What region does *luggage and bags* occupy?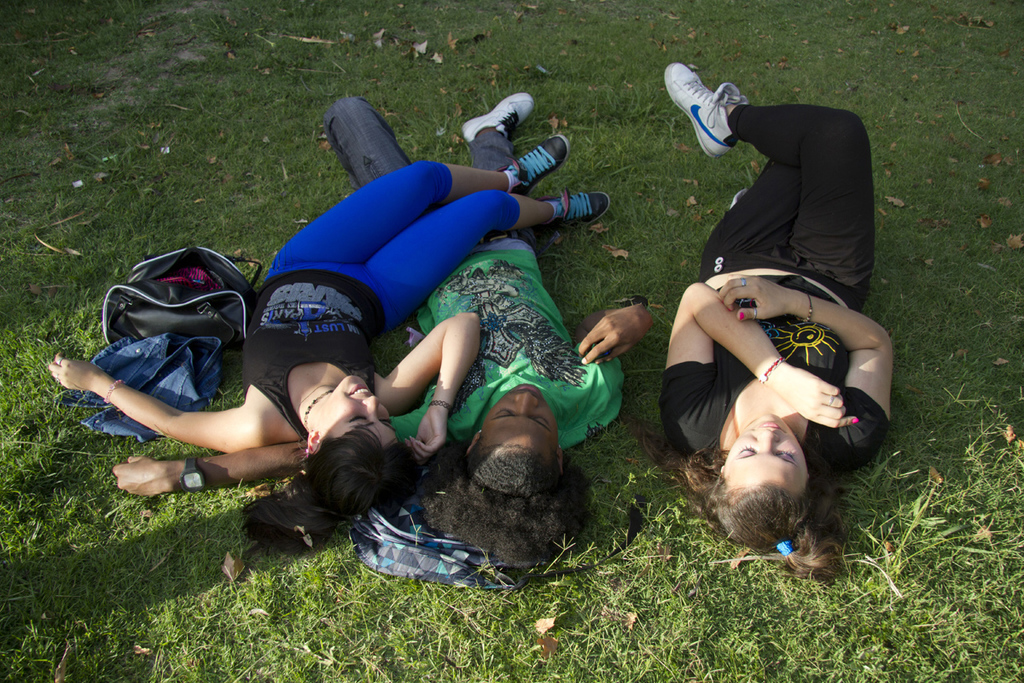
[left=94, top=236, right=252, bottom=352].
